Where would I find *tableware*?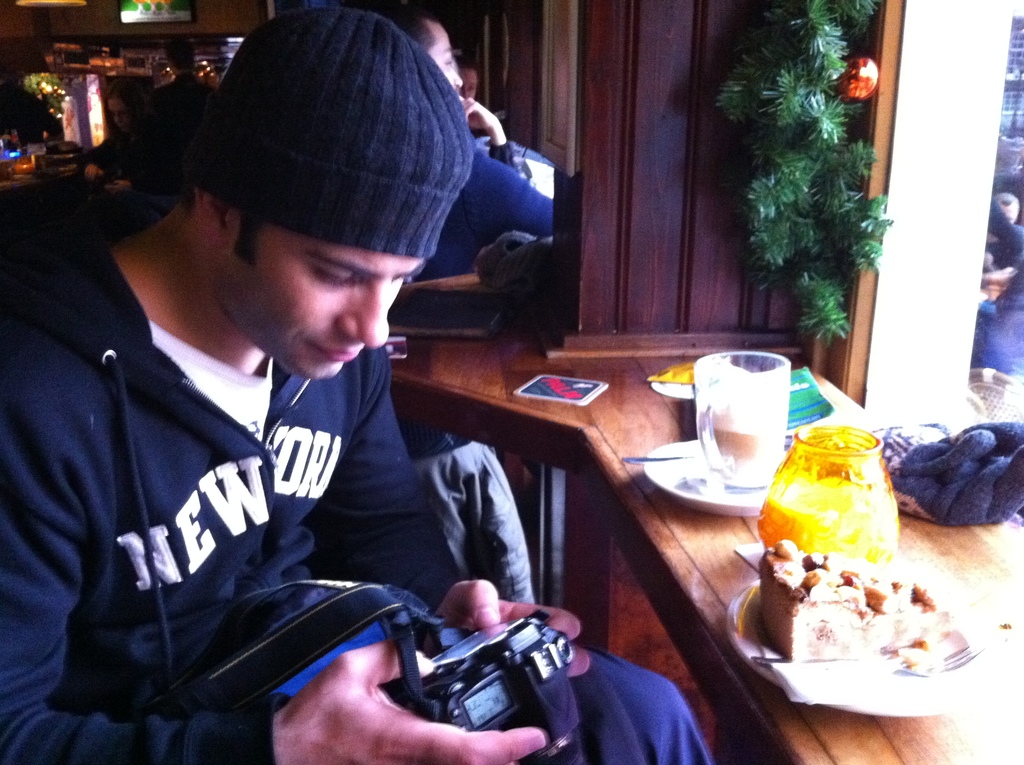
At <region>742, 639, 976, 673</region>.
